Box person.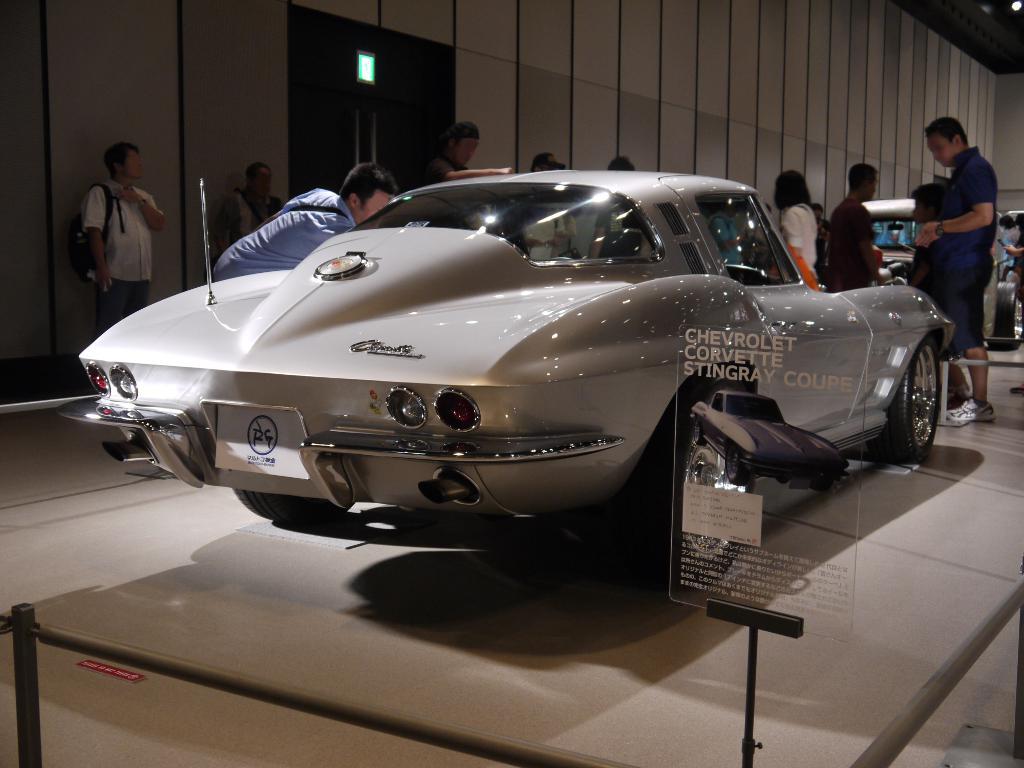
x1=904, y1=117, x2=1004, y2=440.
